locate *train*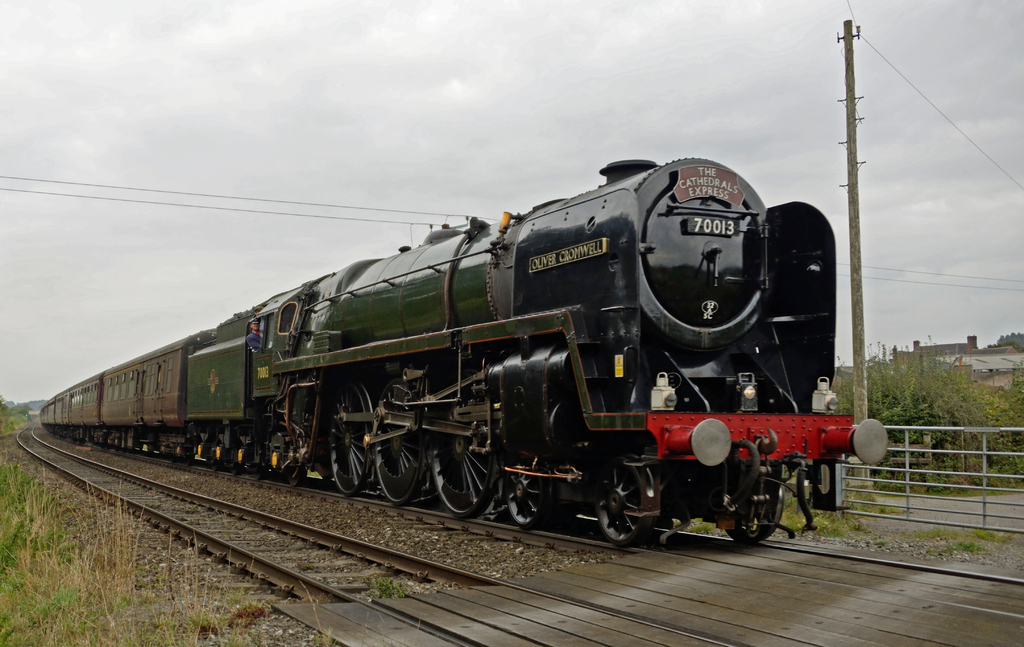
box(40, 155, 884, 543)
